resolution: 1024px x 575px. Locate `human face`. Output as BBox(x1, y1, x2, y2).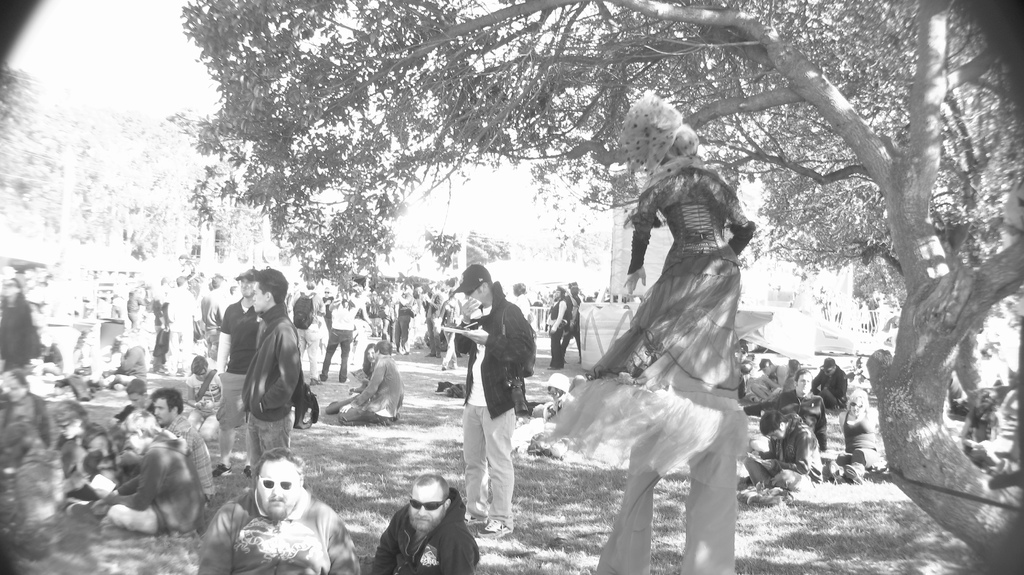
BBox(255, 457, 306, 518).
